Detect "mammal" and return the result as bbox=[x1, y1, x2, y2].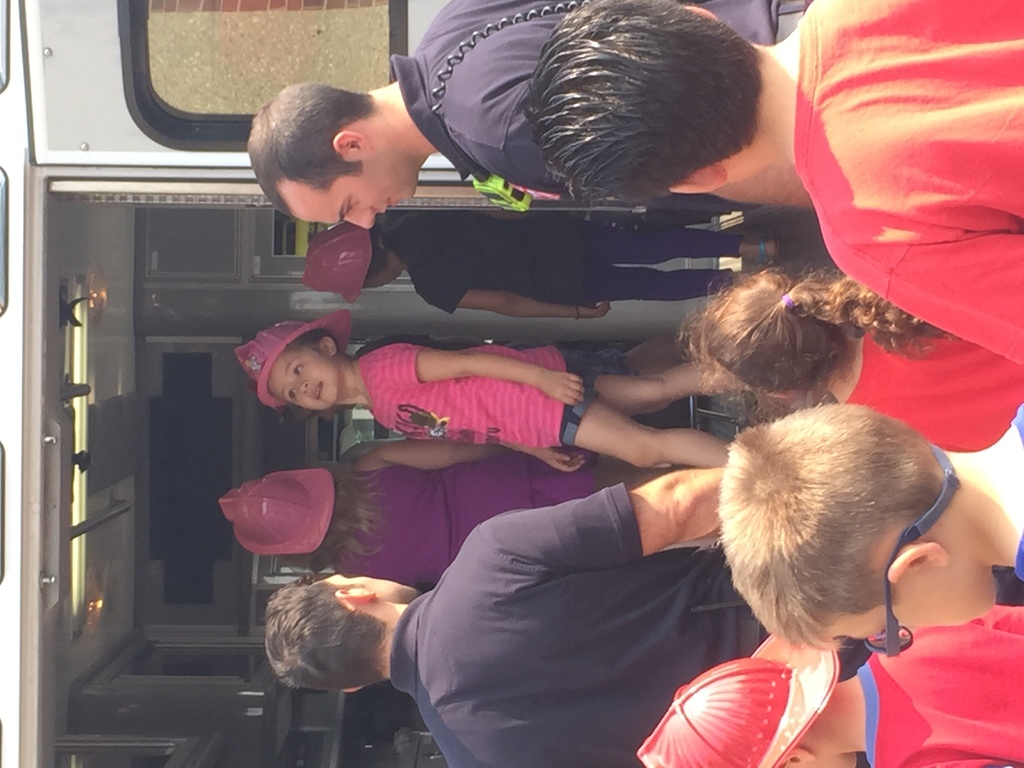
bbox=[216, 438, 654, 590].
